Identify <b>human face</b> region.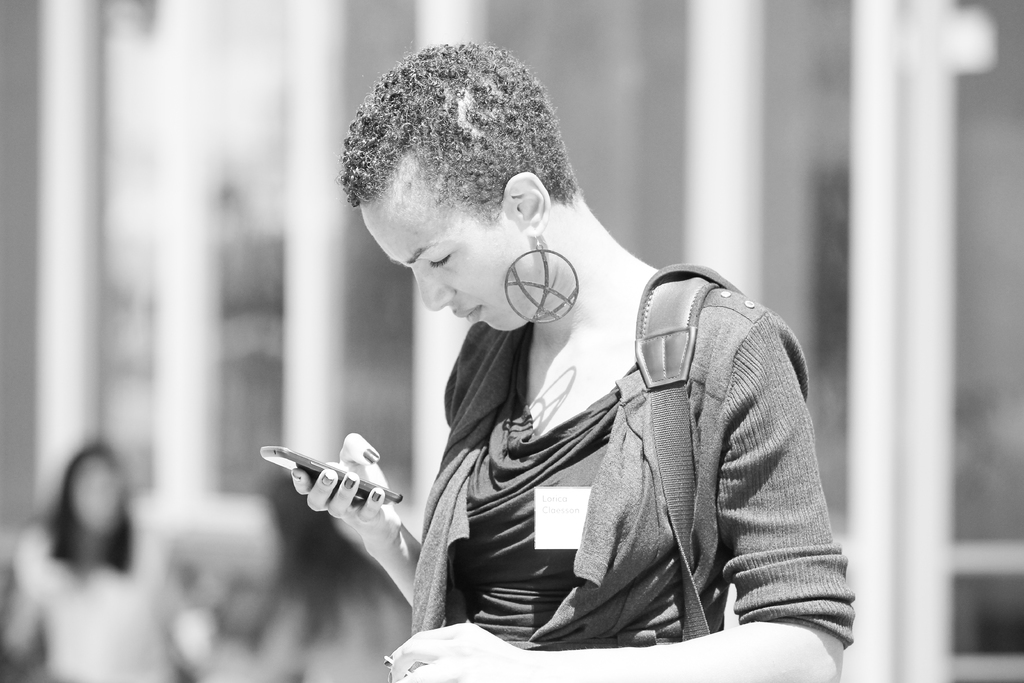
Region: locate(359, 156, 535, 334).
